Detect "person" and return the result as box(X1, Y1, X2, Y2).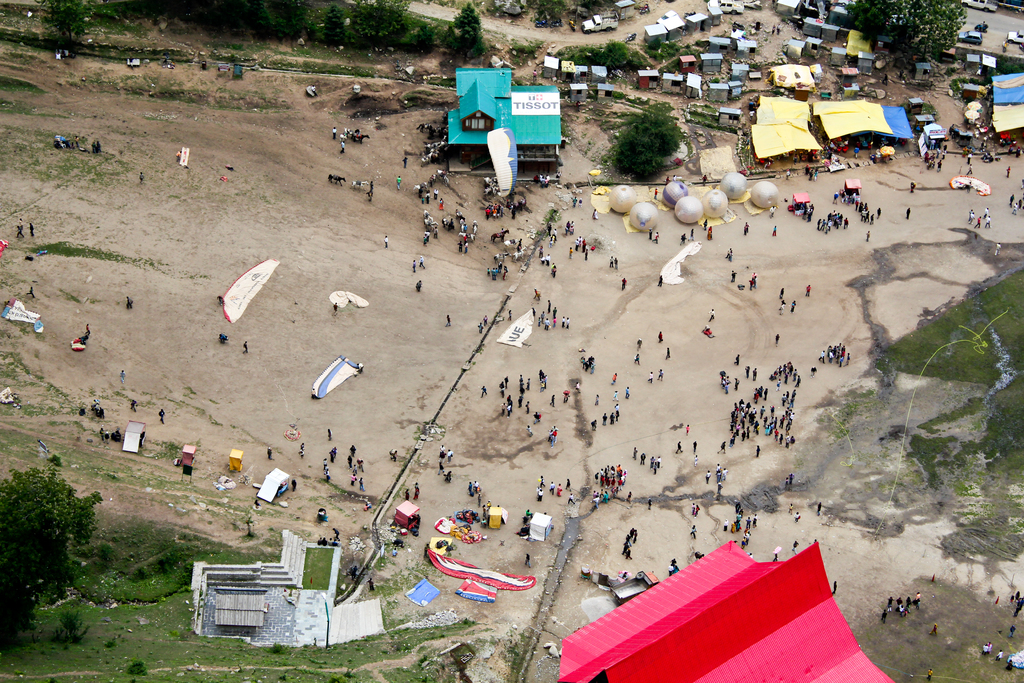
box(1013, 593, 1023, 619).
